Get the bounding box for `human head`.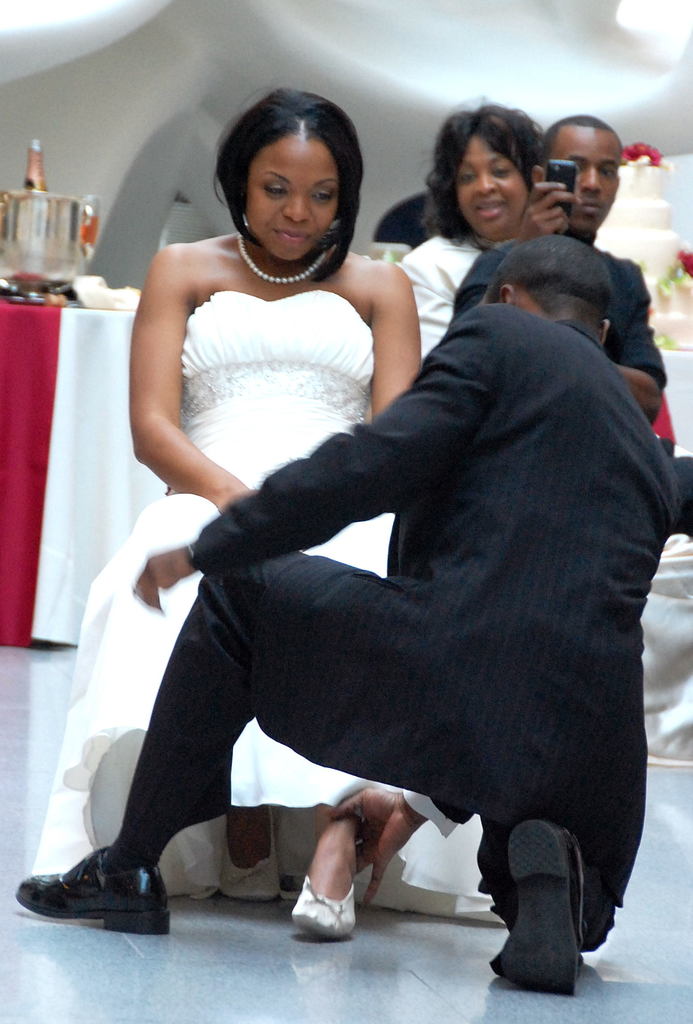
crop(220, 90, 349, 244).
